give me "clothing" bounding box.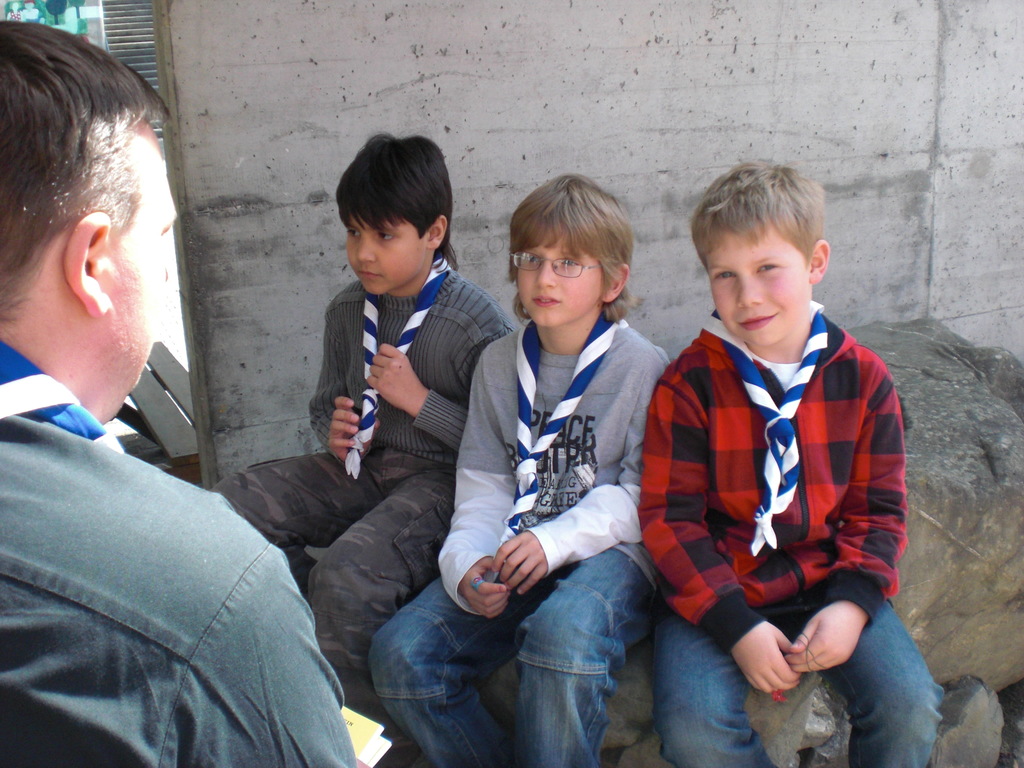
(0,260,327,767).
